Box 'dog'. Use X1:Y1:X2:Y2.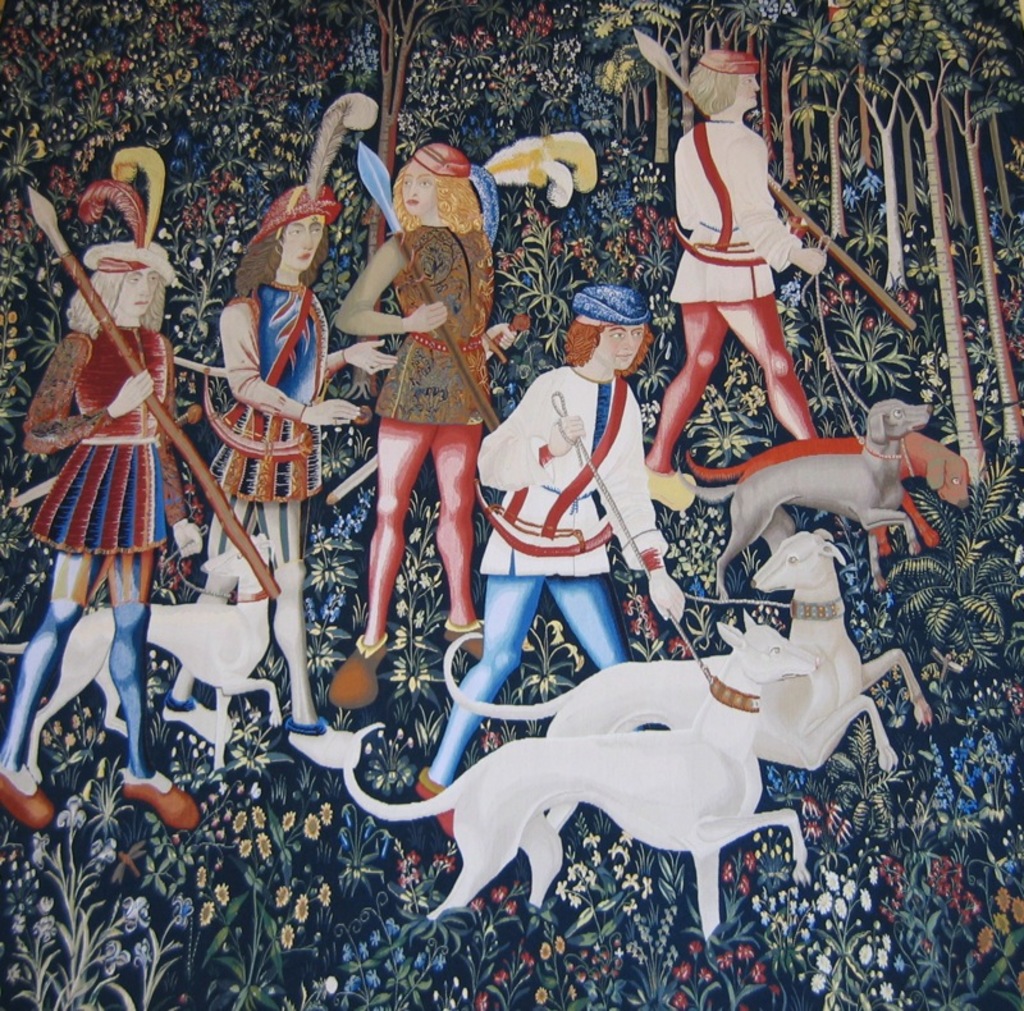
340:610:814:941.
